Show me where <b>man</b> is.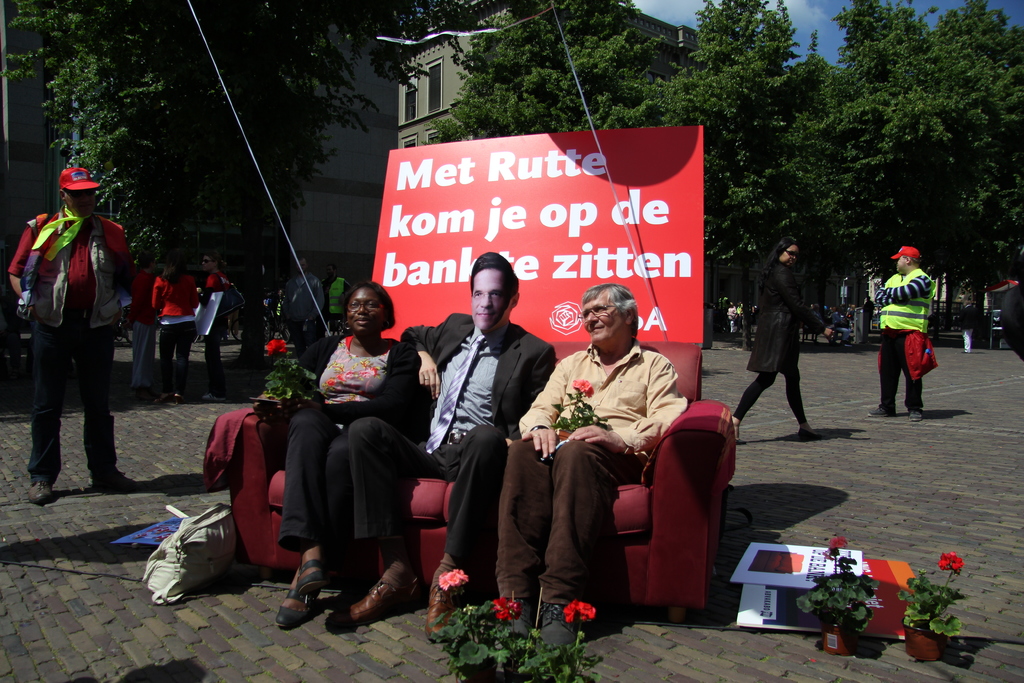
<b>man</b> is at [left=282, top=256, right=325, bottom=361].
